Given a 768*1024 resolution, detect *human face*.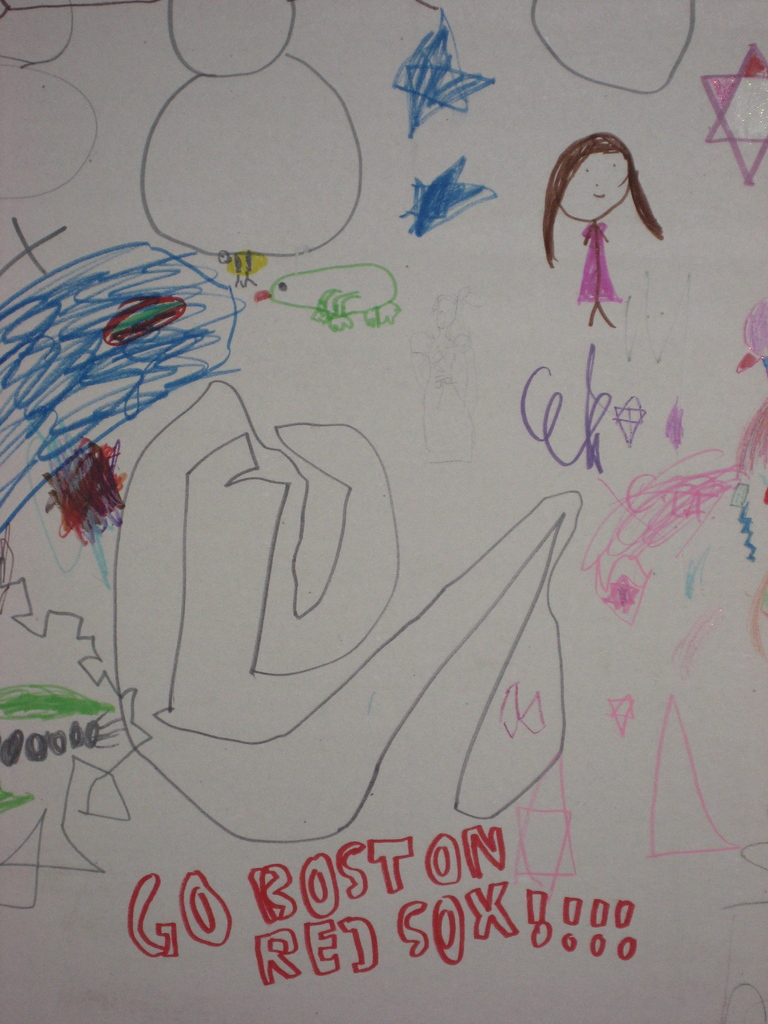
x1=560, y1=154, x2=630, y2=226.
